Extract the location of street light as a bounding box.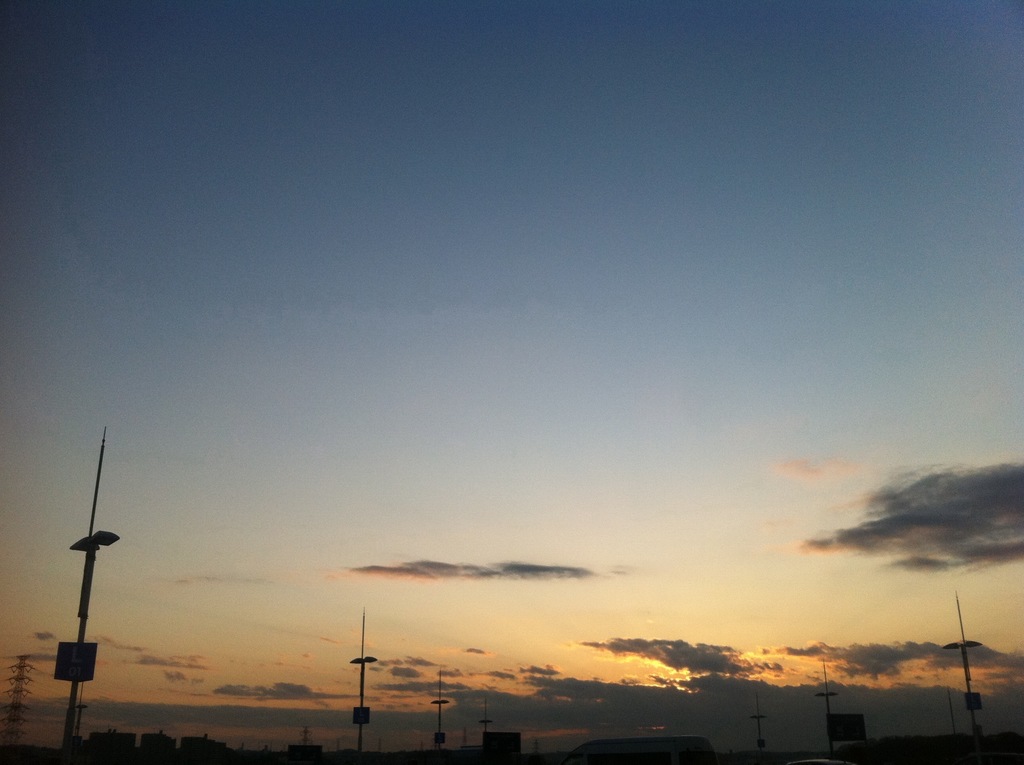
select_region(426, 667, 446, 758).
